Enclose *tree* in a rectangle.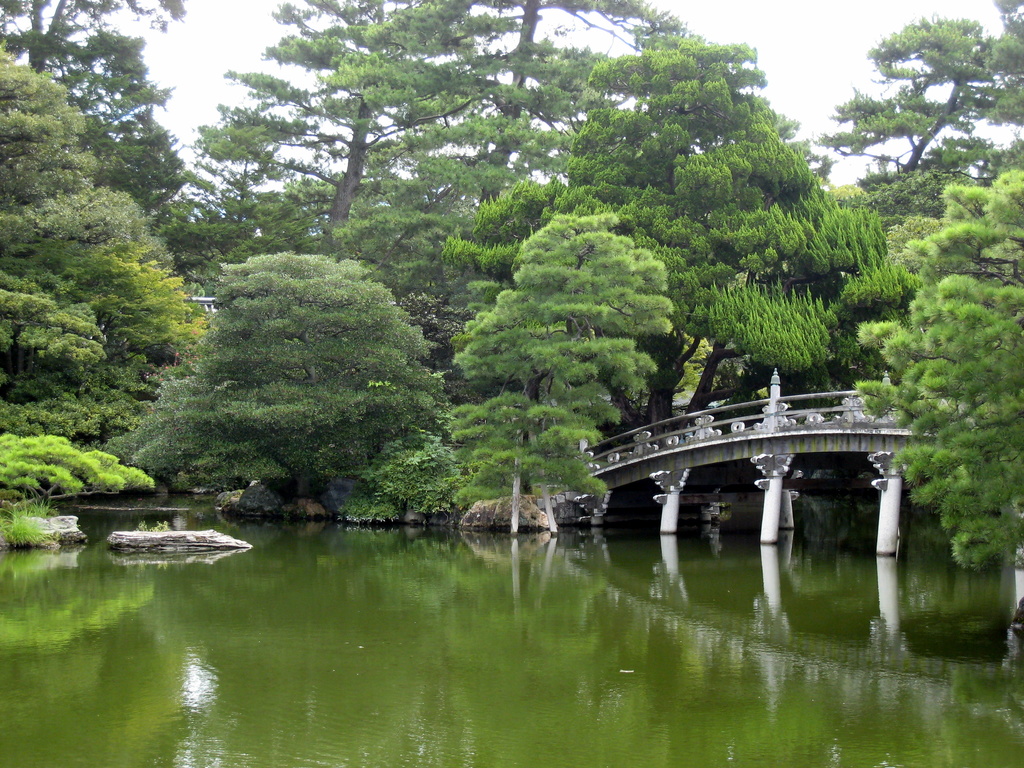
<box>170,252,449,516</box>.
